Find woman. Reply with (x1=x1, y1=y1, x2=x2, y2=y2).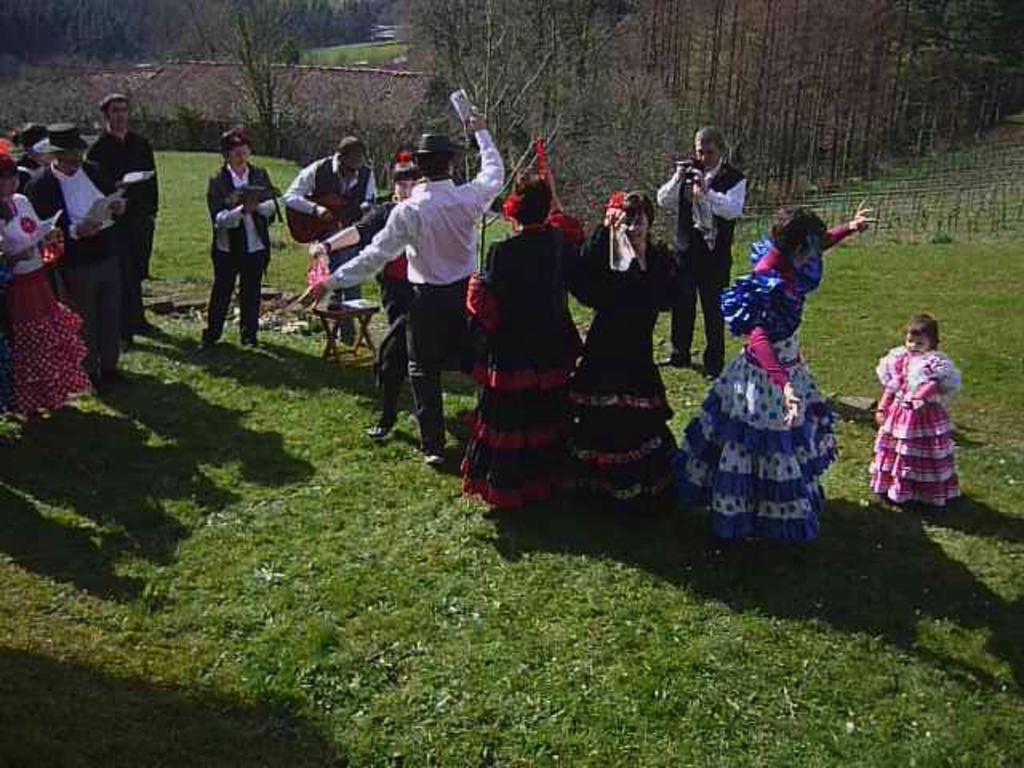
(x1=683, y1=197, x2=854, y2=542).
